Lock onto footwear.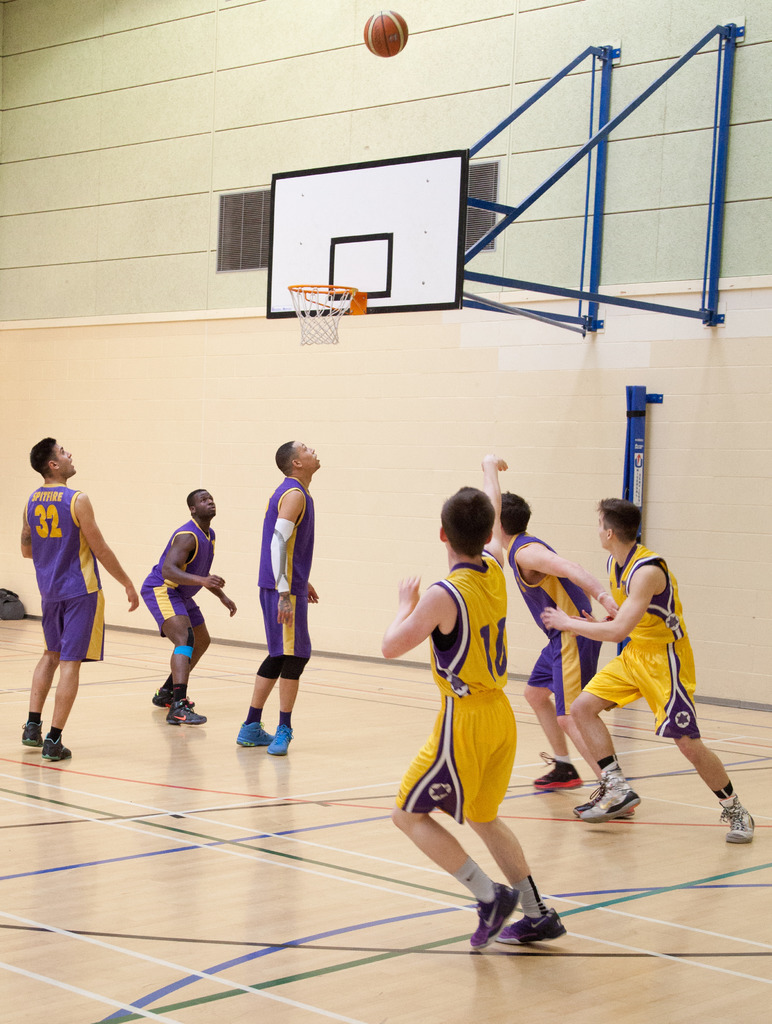
Locked: select_region(566, 791, 634, 822).
